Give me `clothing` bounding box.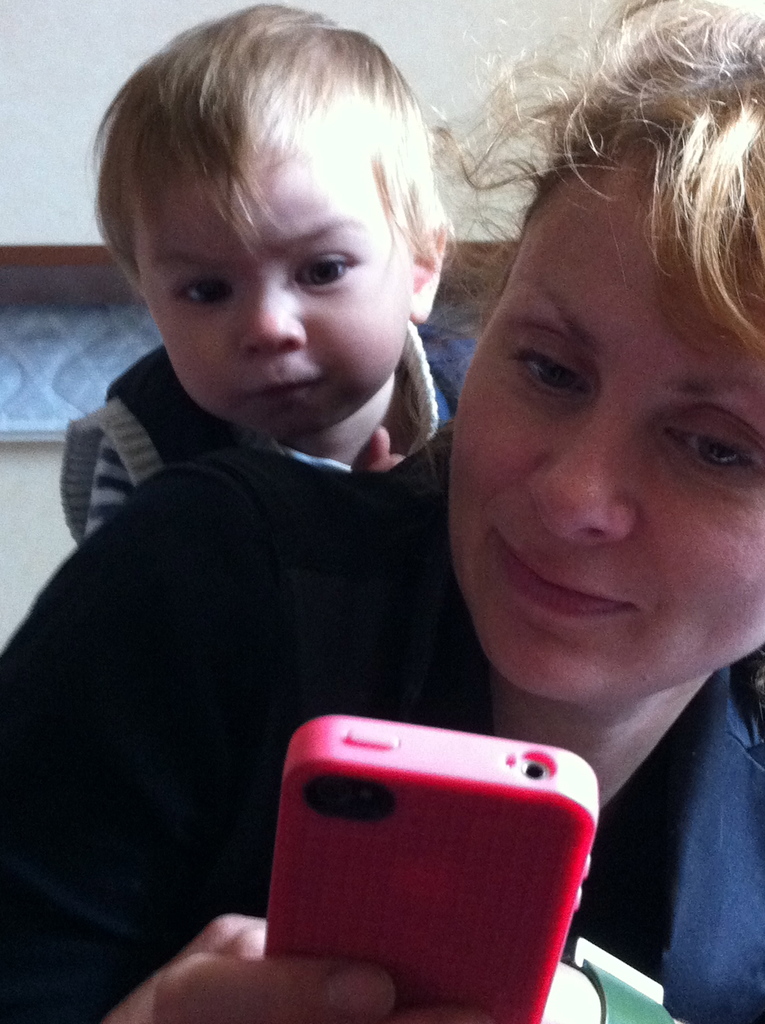
[66, 330, 482, 547].
